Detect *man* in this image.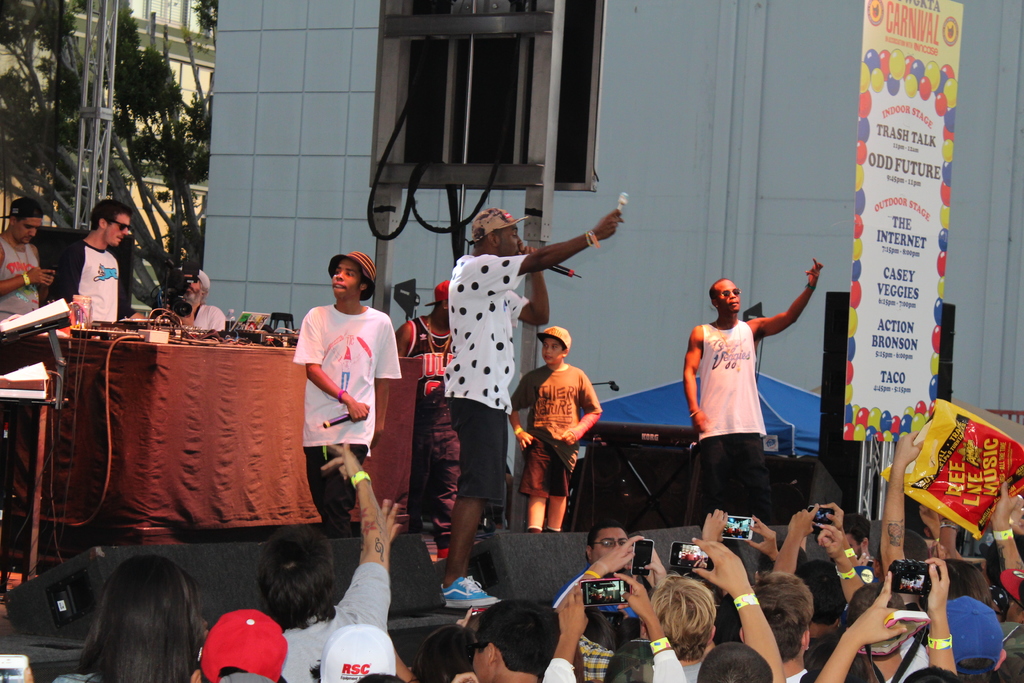
Detection: detection(678, 256, 819, 518).
